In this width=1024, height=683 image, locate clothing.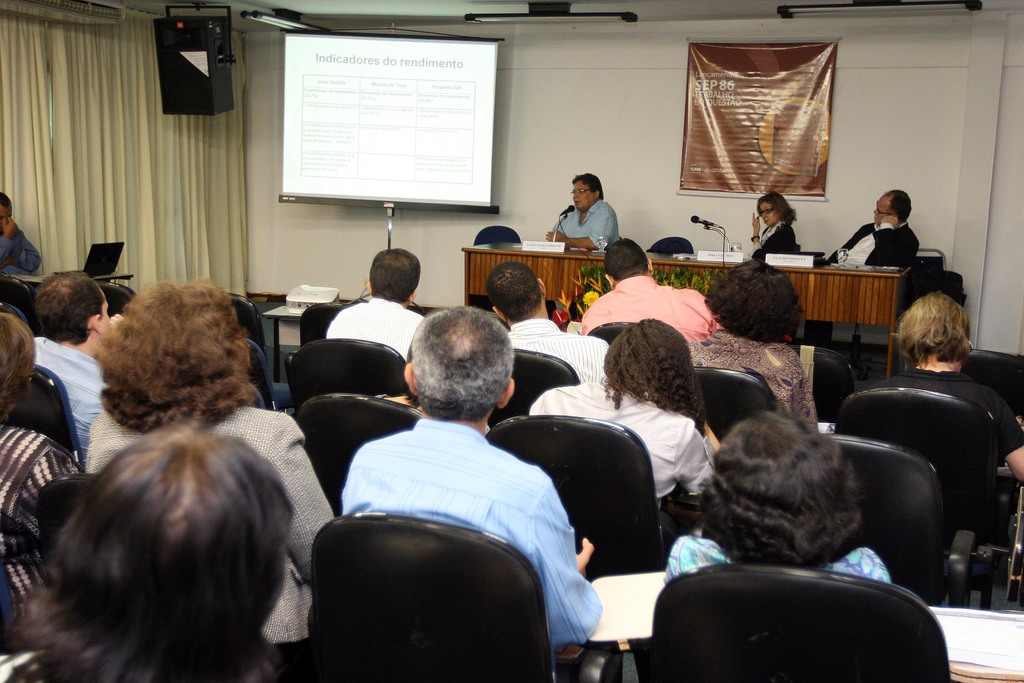
Bounding box: rect(324, 297, 436, 365).
